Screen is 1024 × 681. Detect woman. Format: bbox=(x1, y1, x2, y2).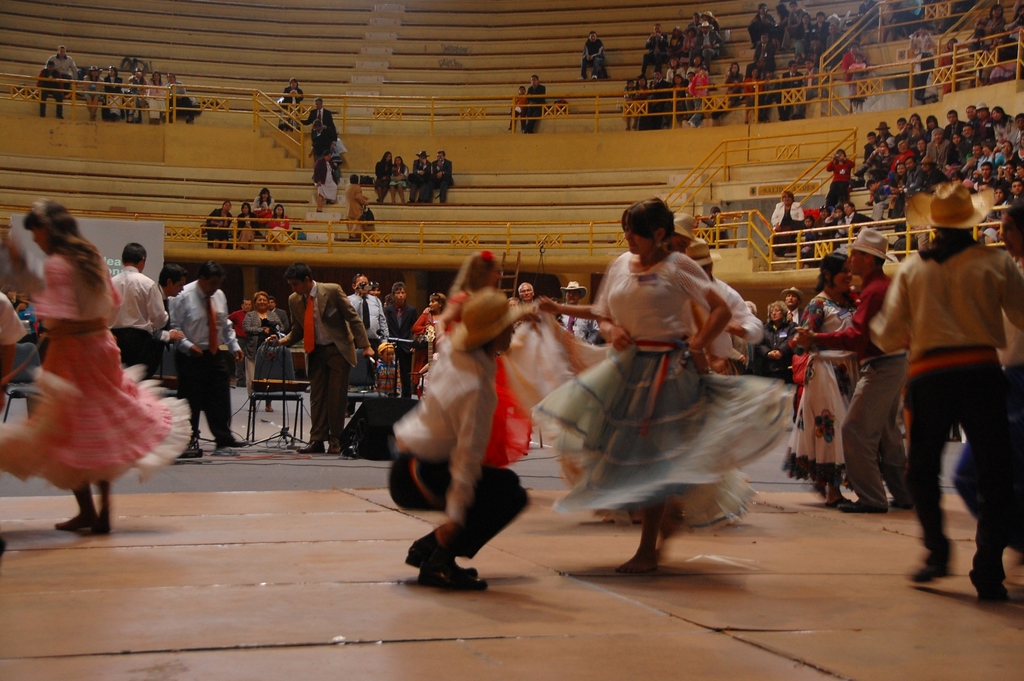
bbox=(21, 202, 173, 533).
